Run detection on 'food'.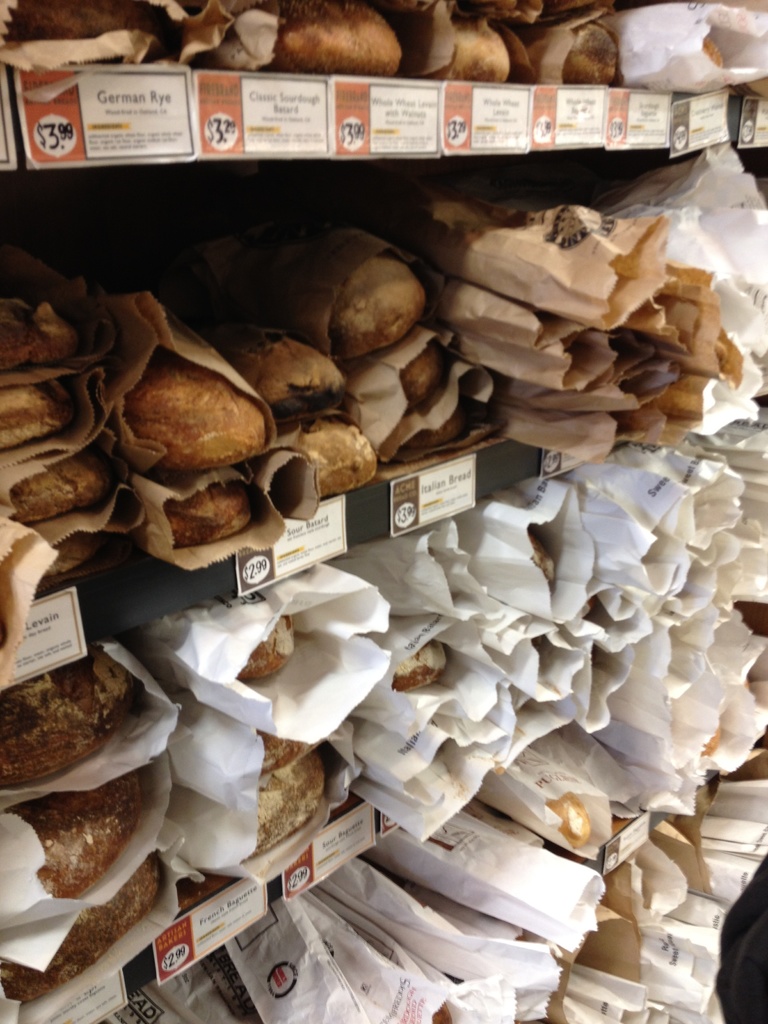
Result: pyautogui.locateOnScreen(5, 647, 157, 783).
